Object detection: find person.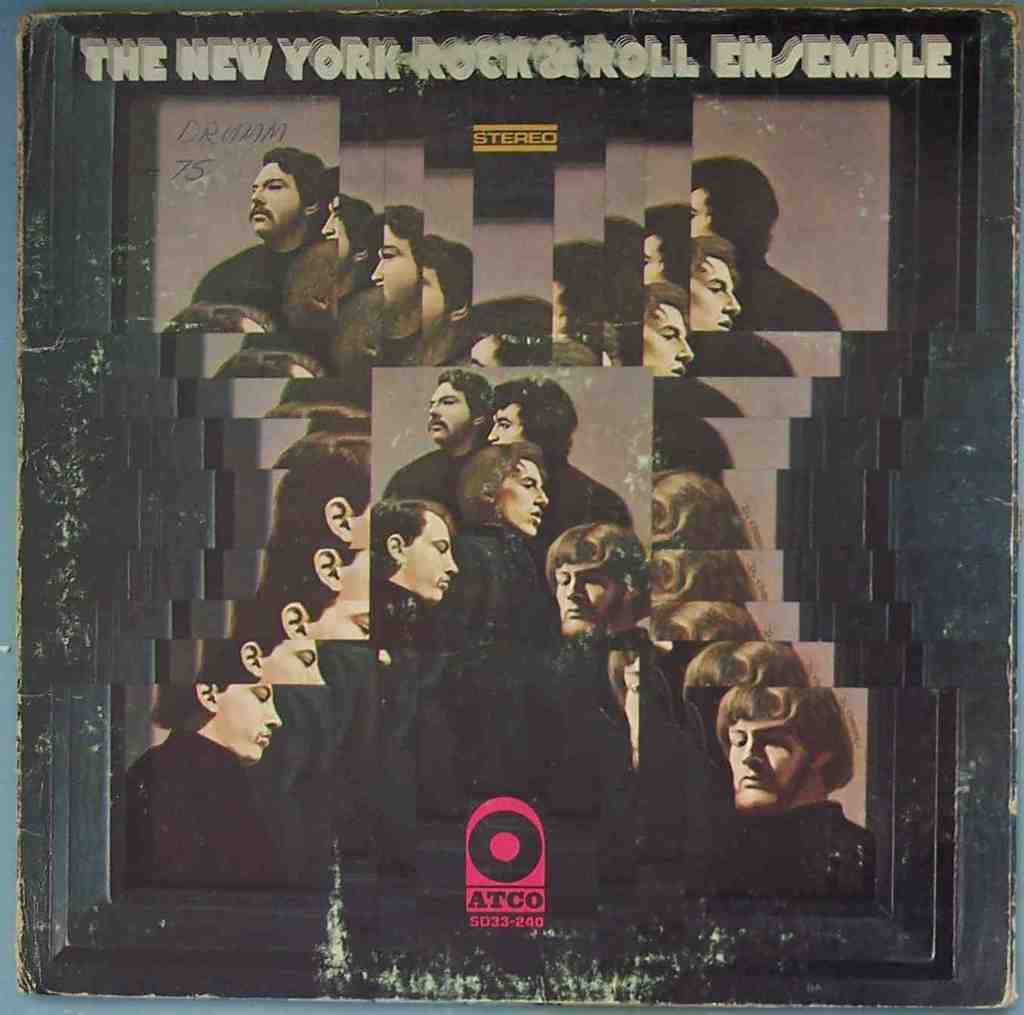
(484, 377, 633, 551).
